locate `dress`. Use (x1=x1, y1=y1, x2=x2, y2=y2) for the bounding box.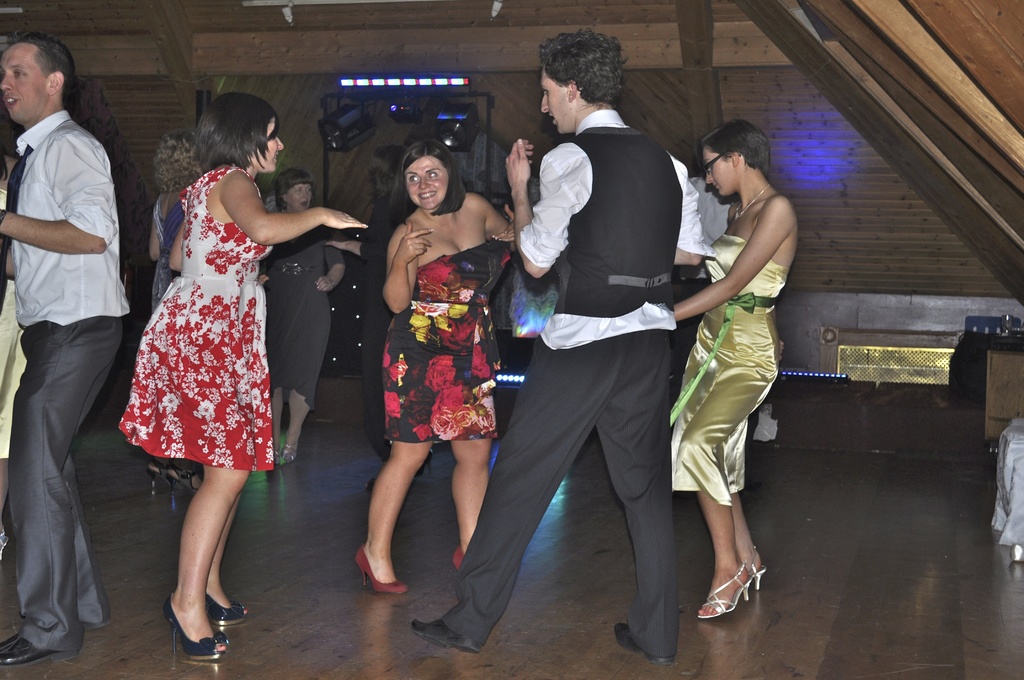
(x1=116, y1=170, x2=276, y2=470).
